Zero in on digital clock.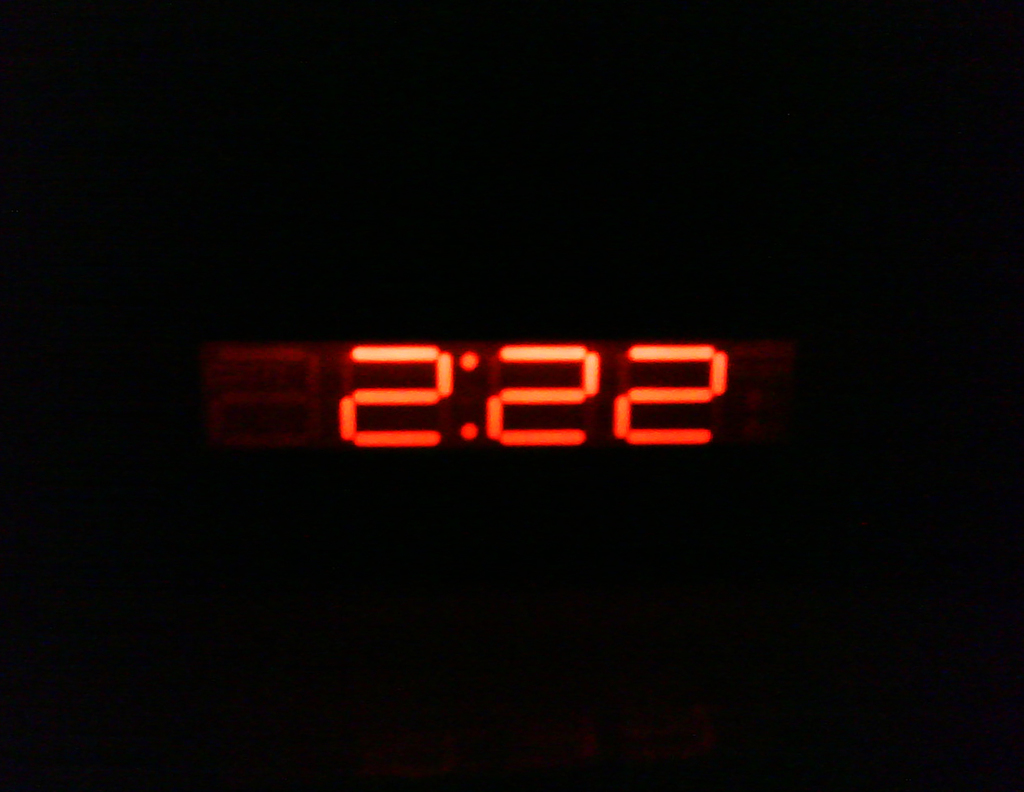
Zeroed in: x1=0 y1=0 x2=1023 y2=791.
